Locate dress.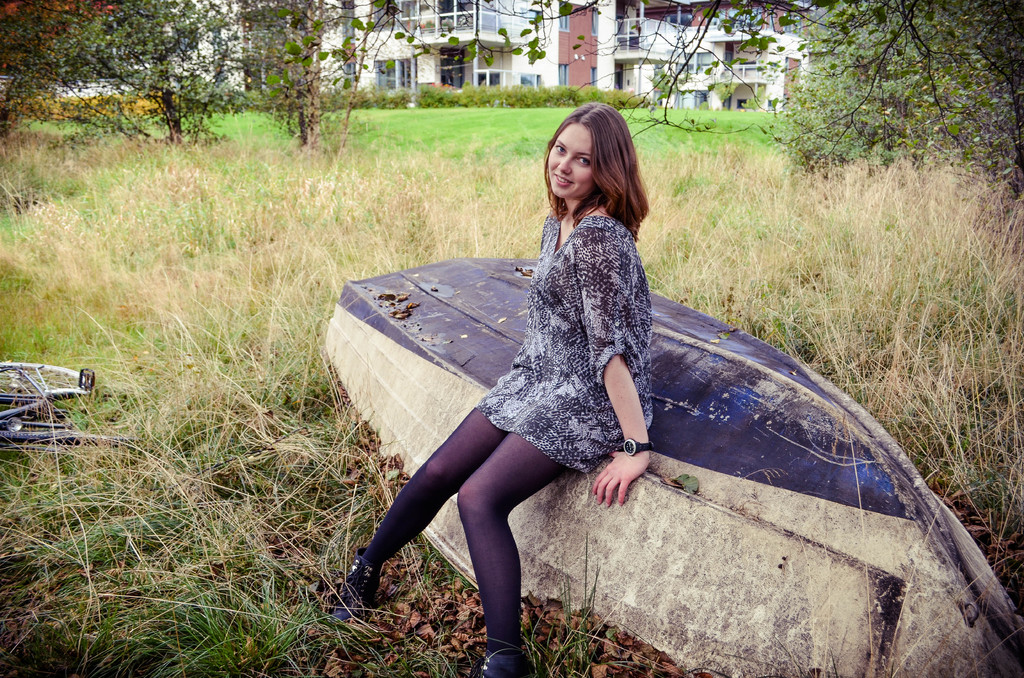
Bounding box: x1=469, y1=216, x2=653, y2=476.
